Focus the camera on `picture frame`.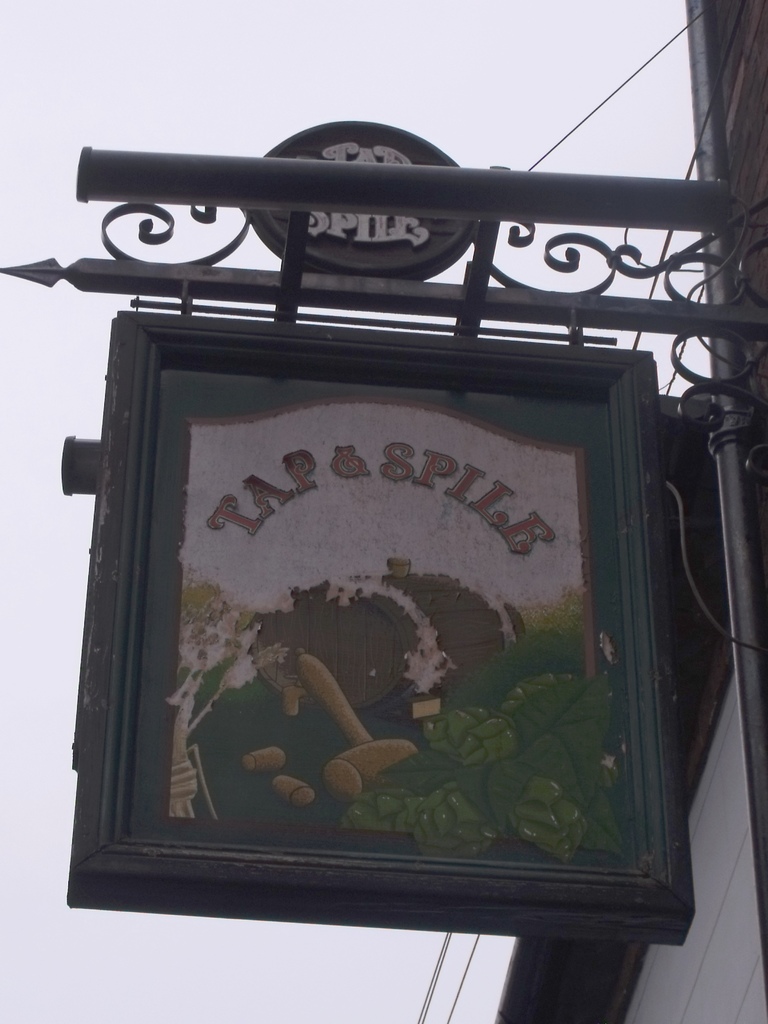
Focus region: <region>68, 310, 698, 948</region>.
